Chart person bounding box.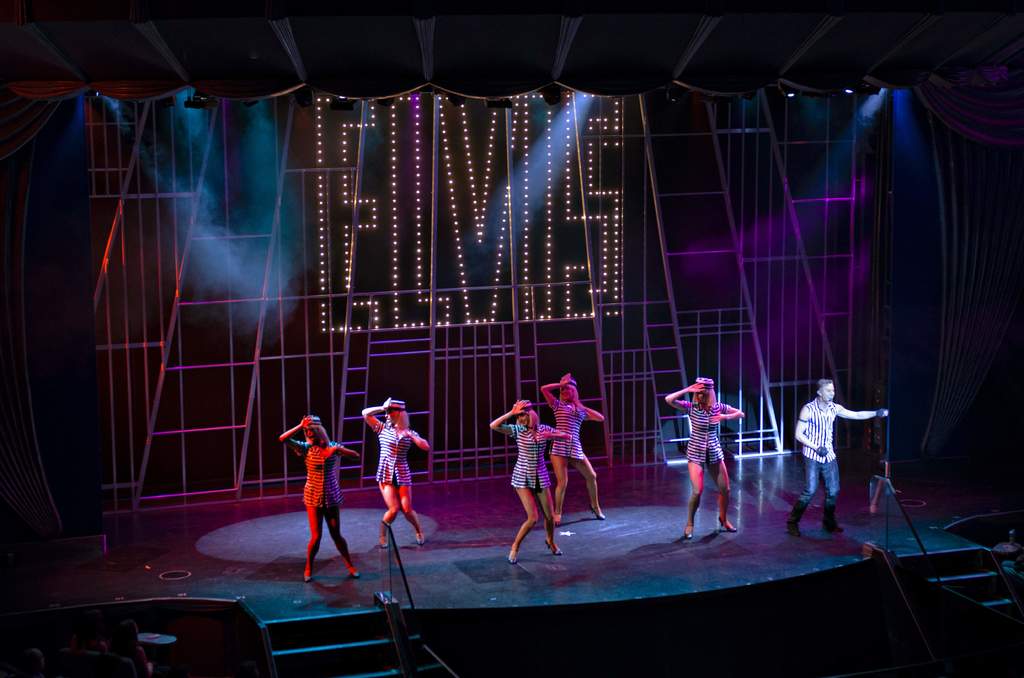
Charted: bbox=[488, 397, 570, 564].
